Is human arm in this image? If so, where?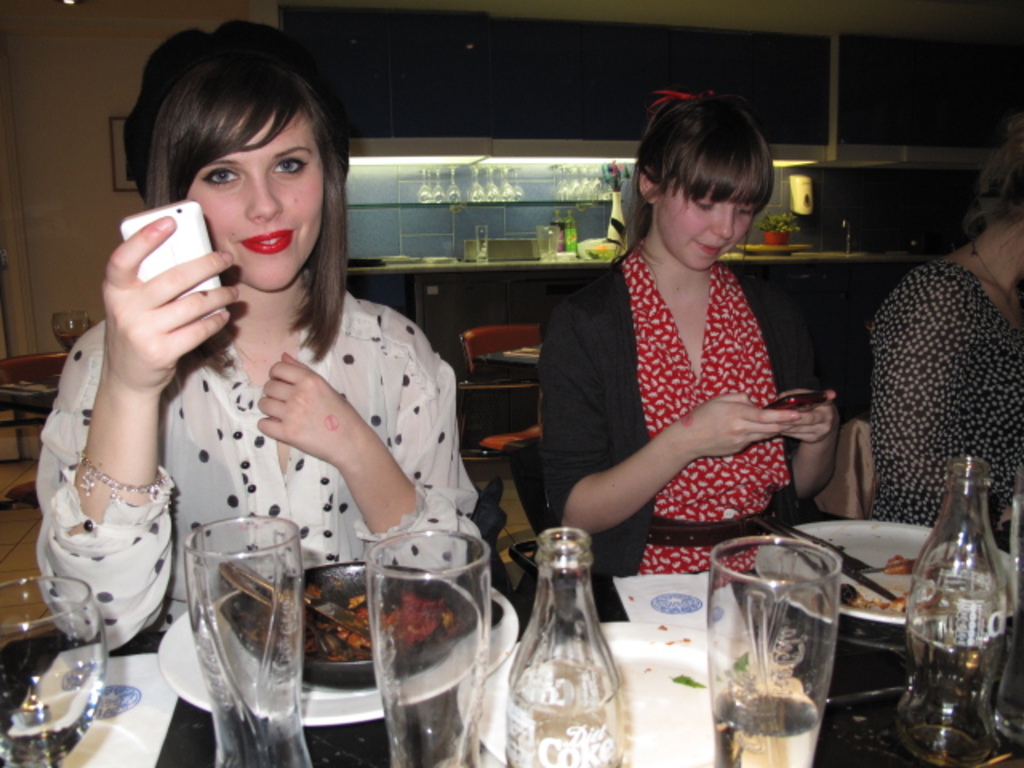
Yes, at select_region(32, 210, 216, 677).
